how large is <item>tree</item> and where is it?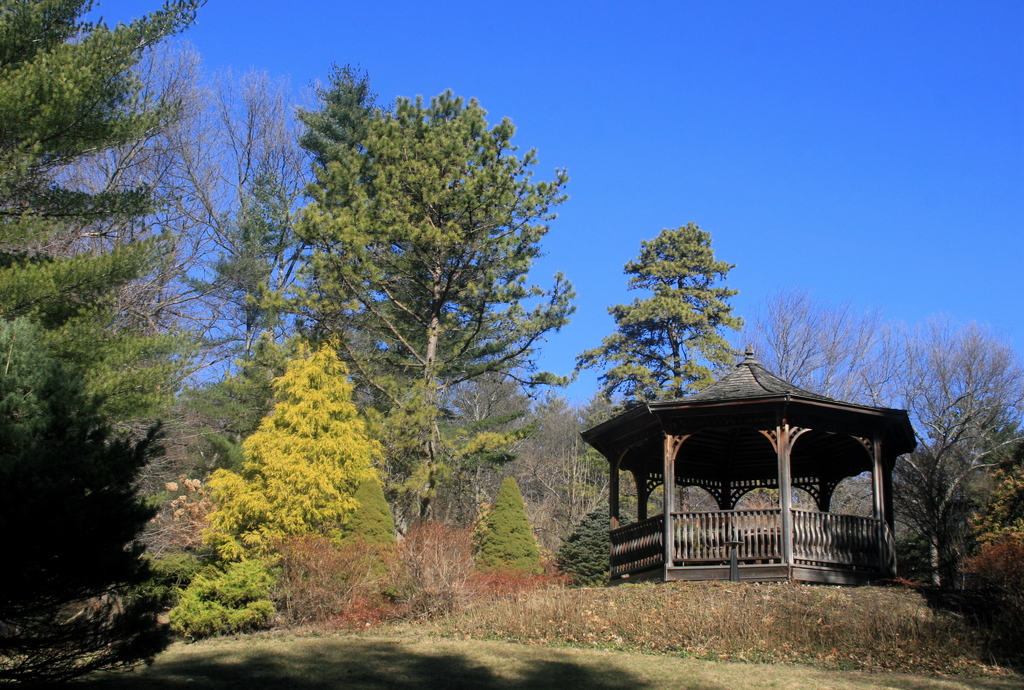
Bounding box: [left=298, top=56, right=585, bottom=529].
